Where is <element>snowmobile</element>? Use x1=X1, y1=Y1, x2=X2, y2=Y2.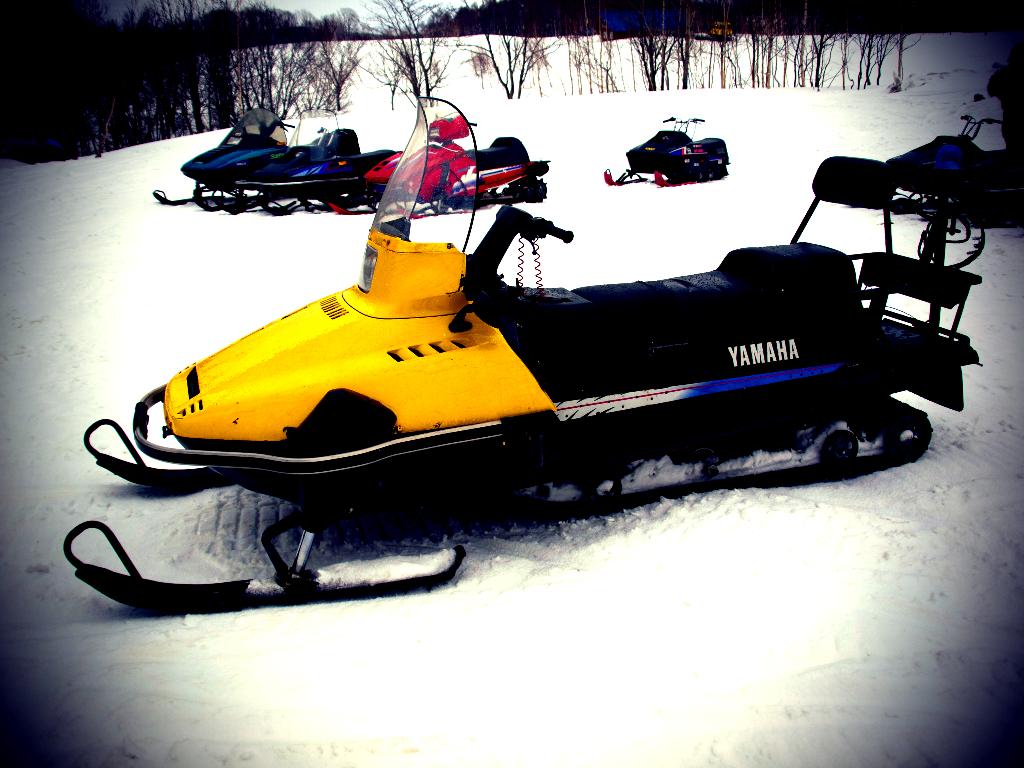
x1=886, y1=114, x2=1023, y2=225.
